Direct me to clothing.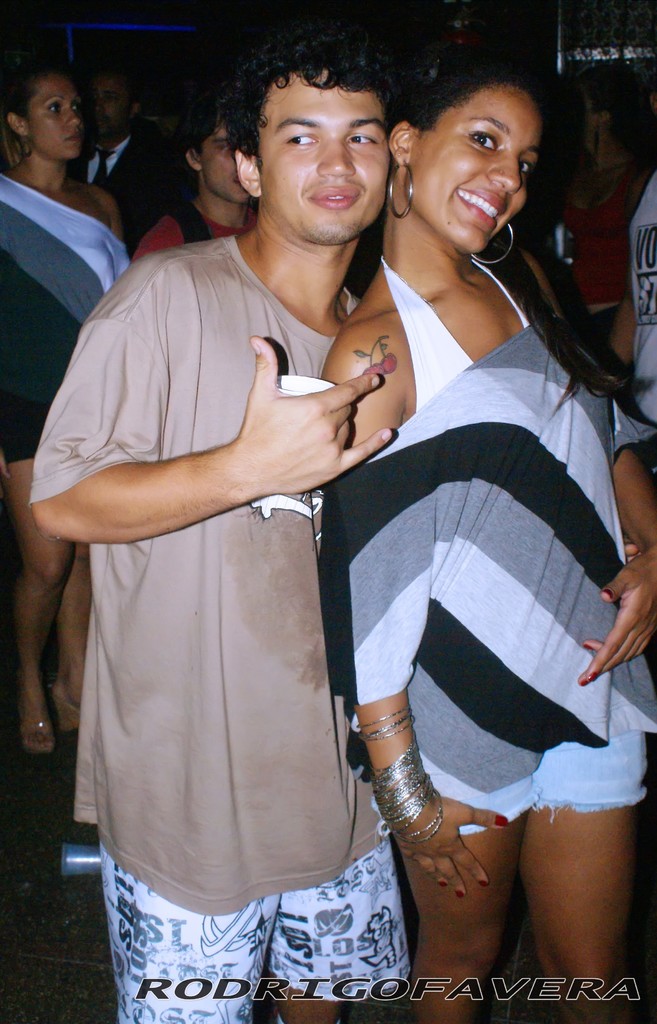
Direction: {"x1": 25, "y1": 232, "x2": 412, "y2": 1023}.
